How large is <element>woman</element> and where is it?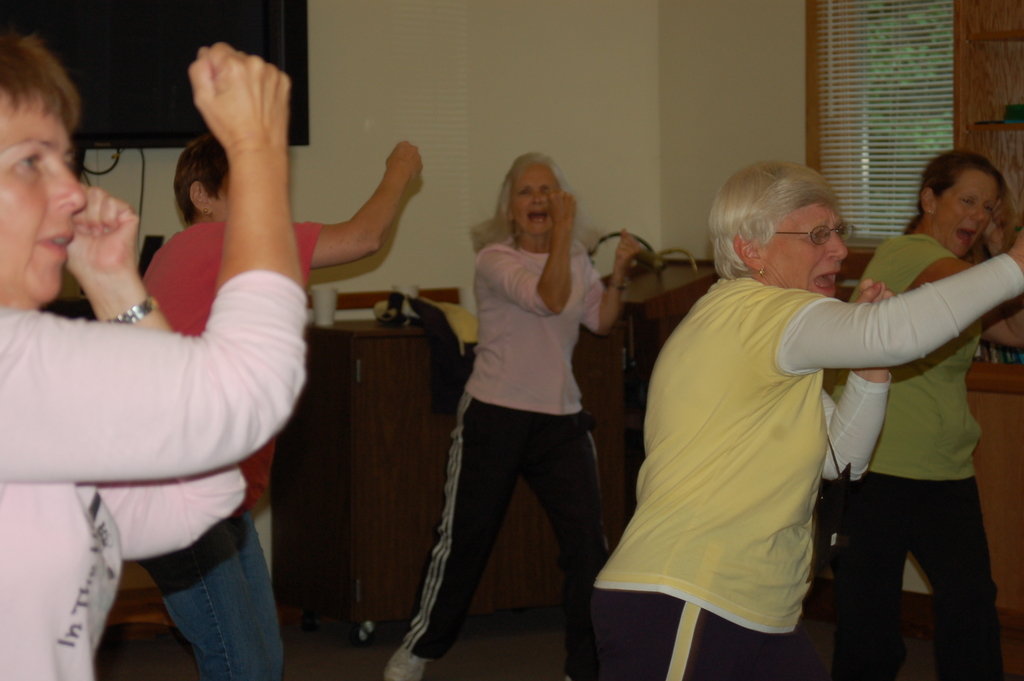
Bounding box: (0,28,307,680).
